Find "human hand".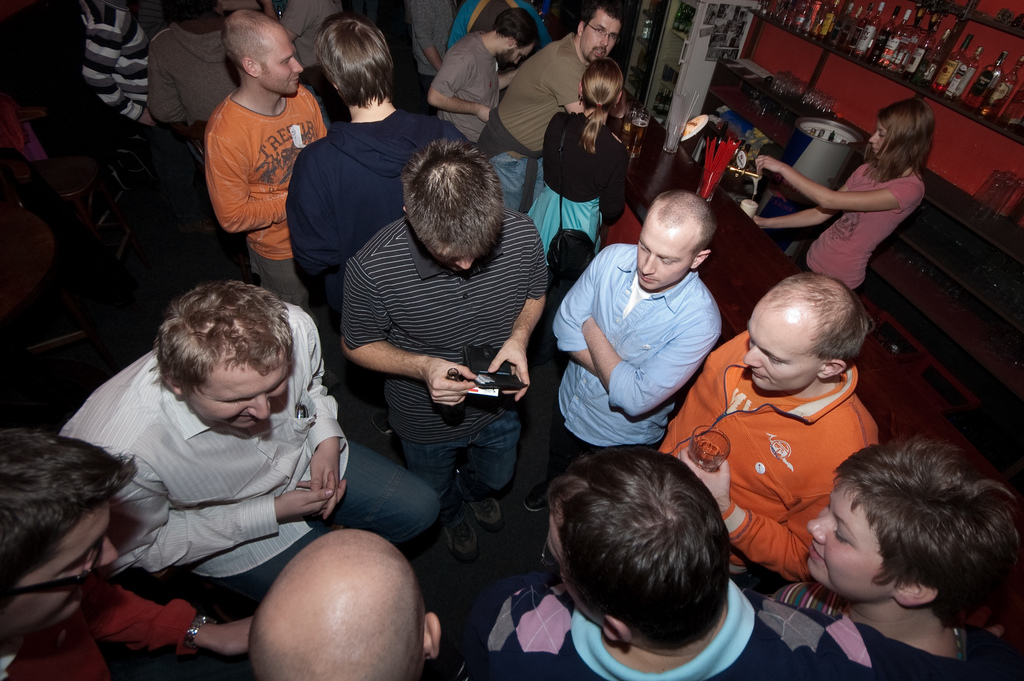
bbox(285, 491, 332, 515).
